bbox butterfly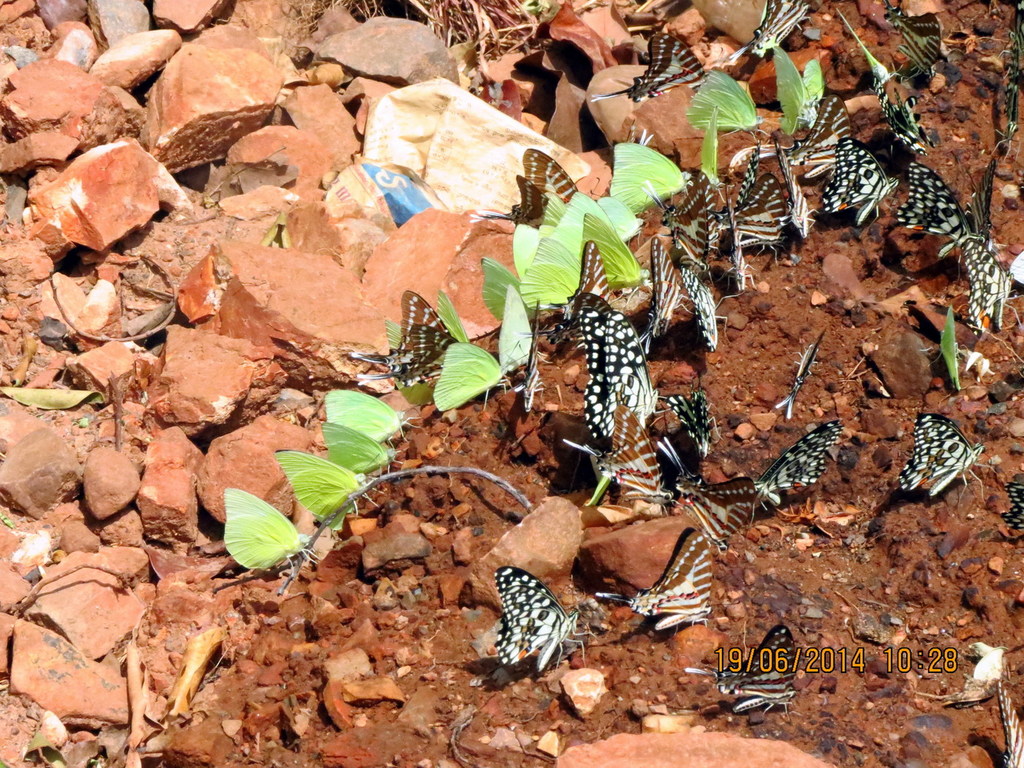
{"x1": 654, "y1": 181, "x2": 711, "y2": 261}
